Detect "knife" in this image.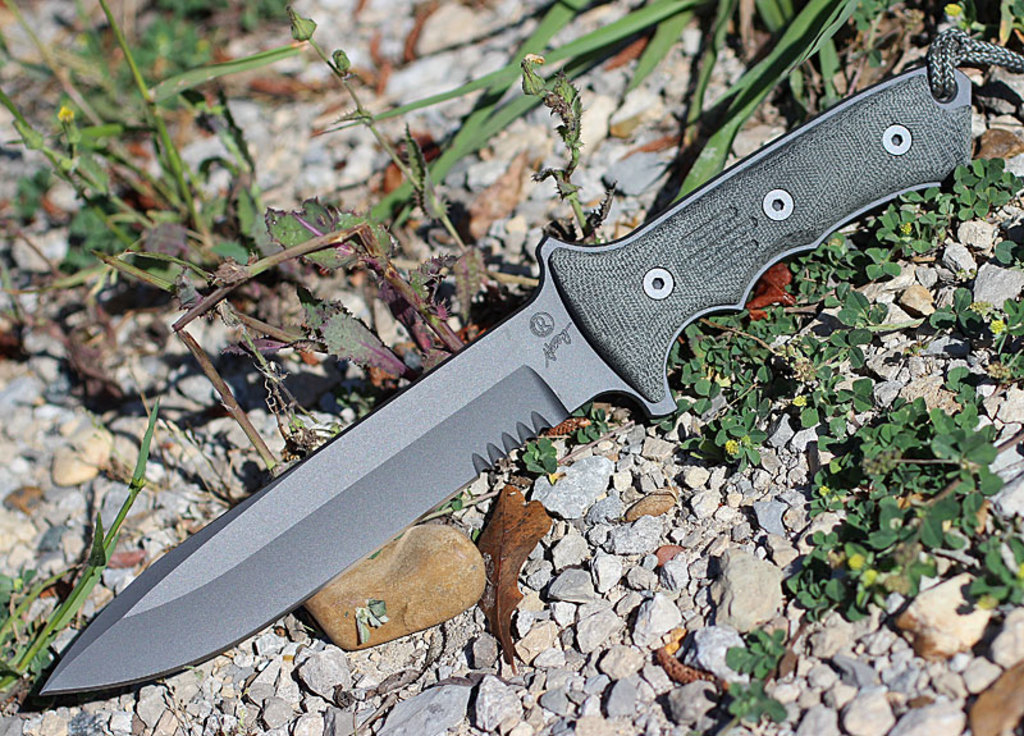
Detection: <bbox>31, 20, 1023, 695</bbox>.
